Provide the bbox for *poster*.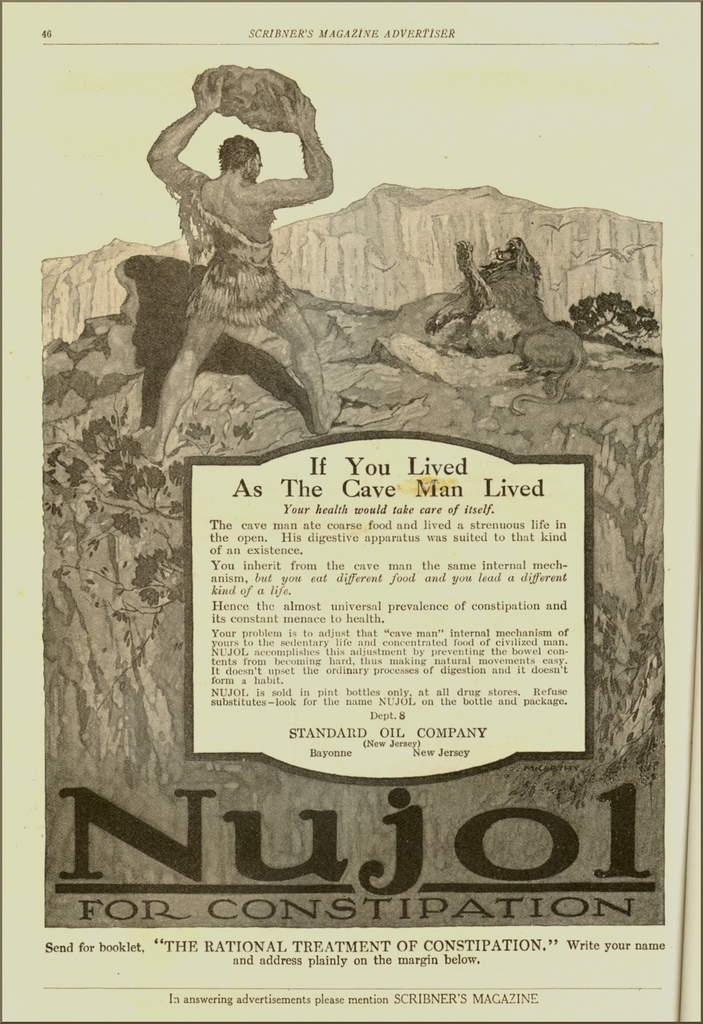
(0,4,702,1023).
